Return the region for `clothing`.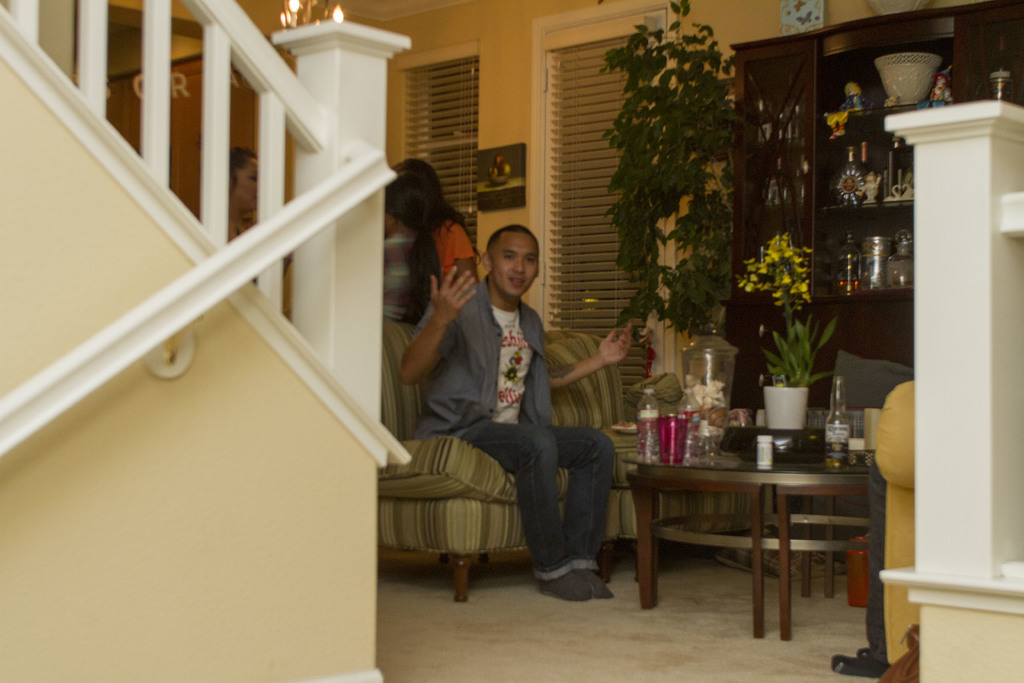
<region>931, 85, 950, 106</region>.
